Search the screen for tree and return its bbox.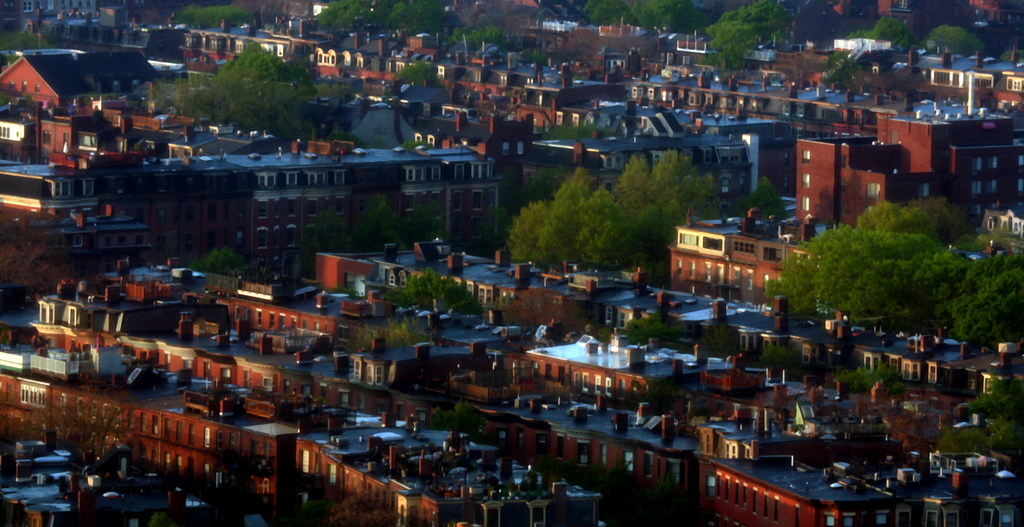
Found: <box>960,375,1023,425</box>.
